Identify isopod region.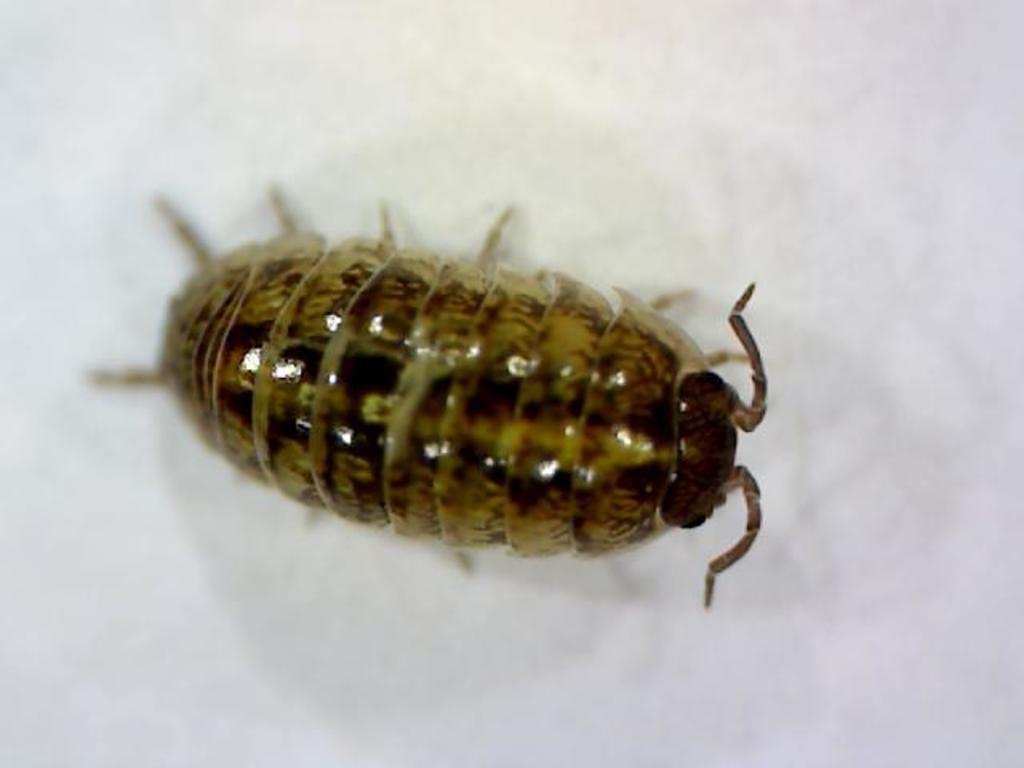
Region: (90, 178, 770, 605).
